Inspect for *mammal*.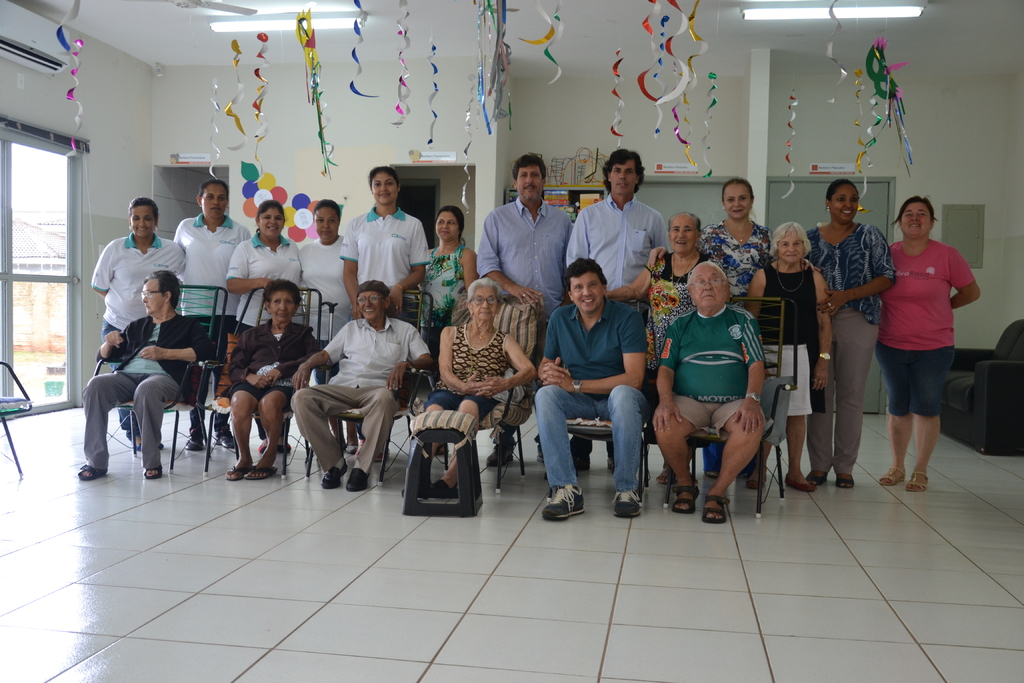
Inspection: 79 270 218 479.
